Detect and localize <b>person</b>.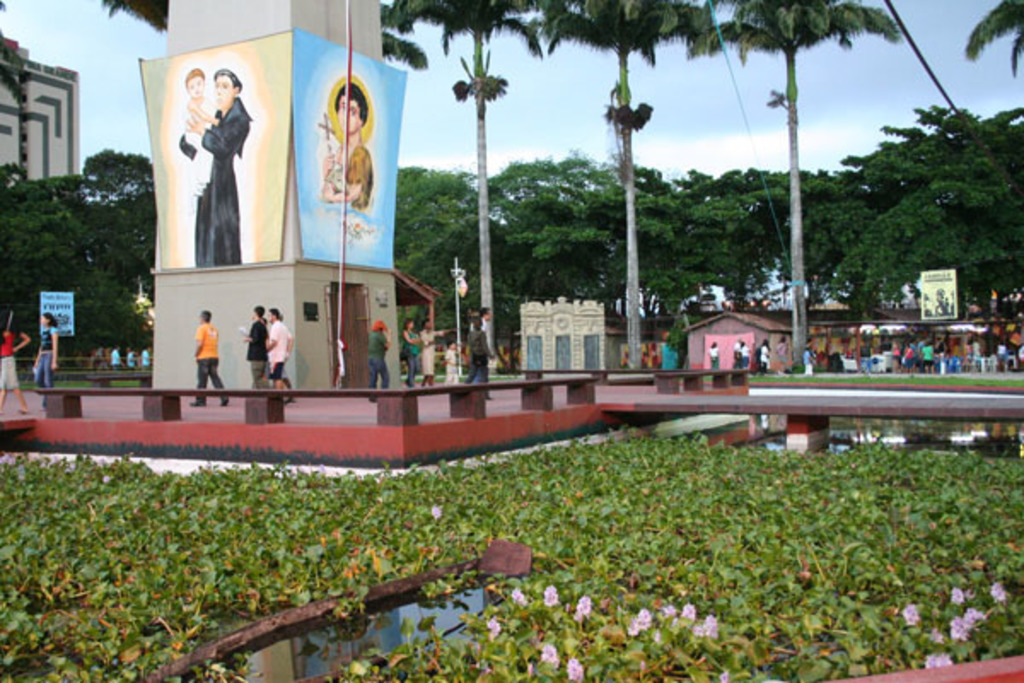
Localized at box=[422, 316, 457, 377].
